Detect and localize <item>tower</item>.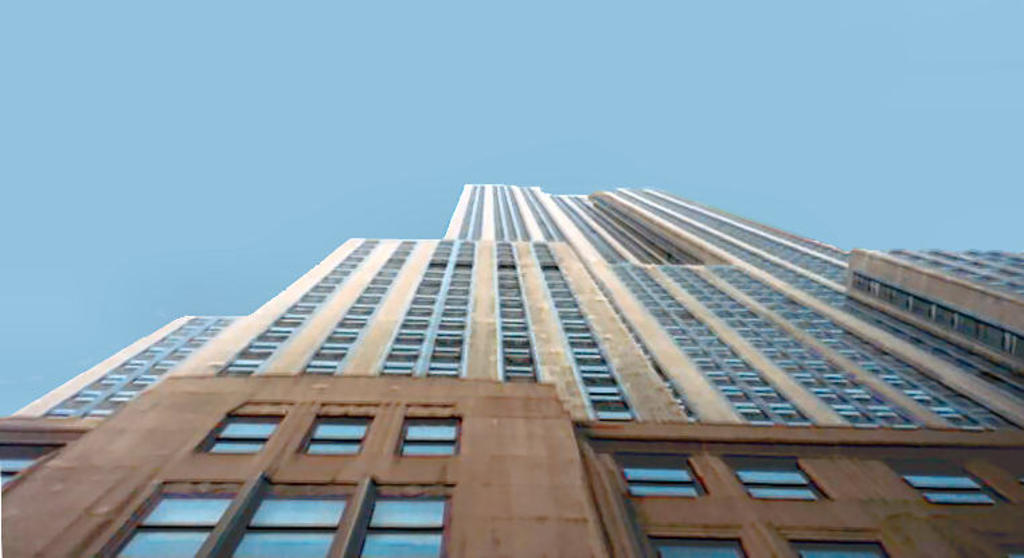
Localized at 60:155:1023:542.
